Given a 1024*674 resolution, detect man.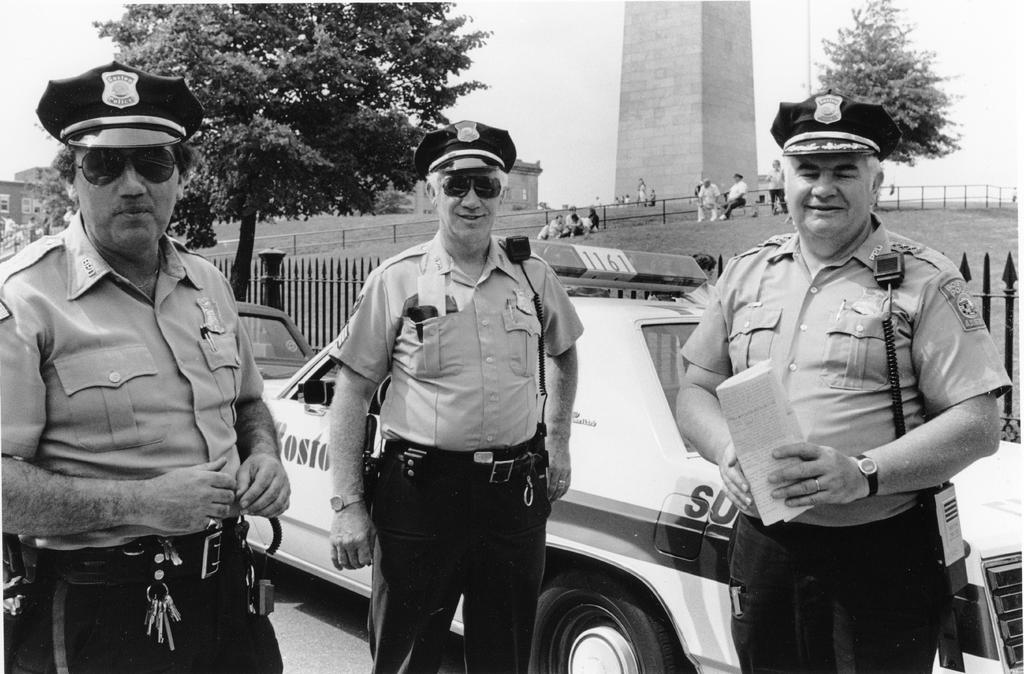
[6,60,282,669].
